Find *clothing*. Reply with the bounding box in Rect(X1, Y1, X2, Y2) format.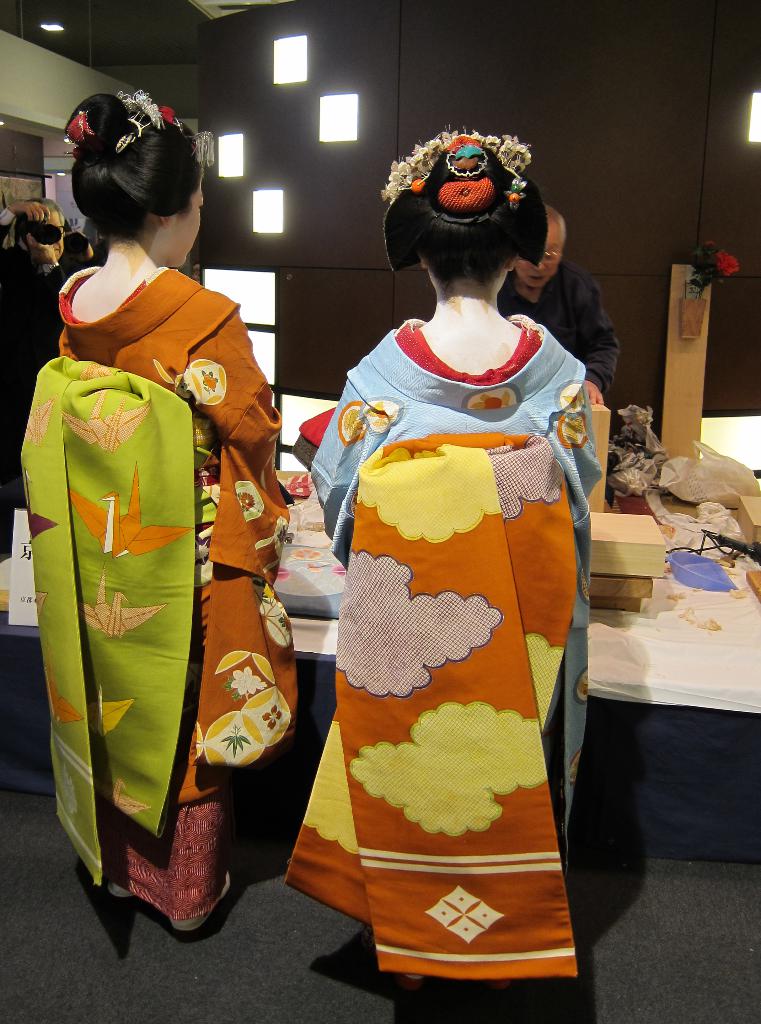
Rect(12, 259, 300, 916).
